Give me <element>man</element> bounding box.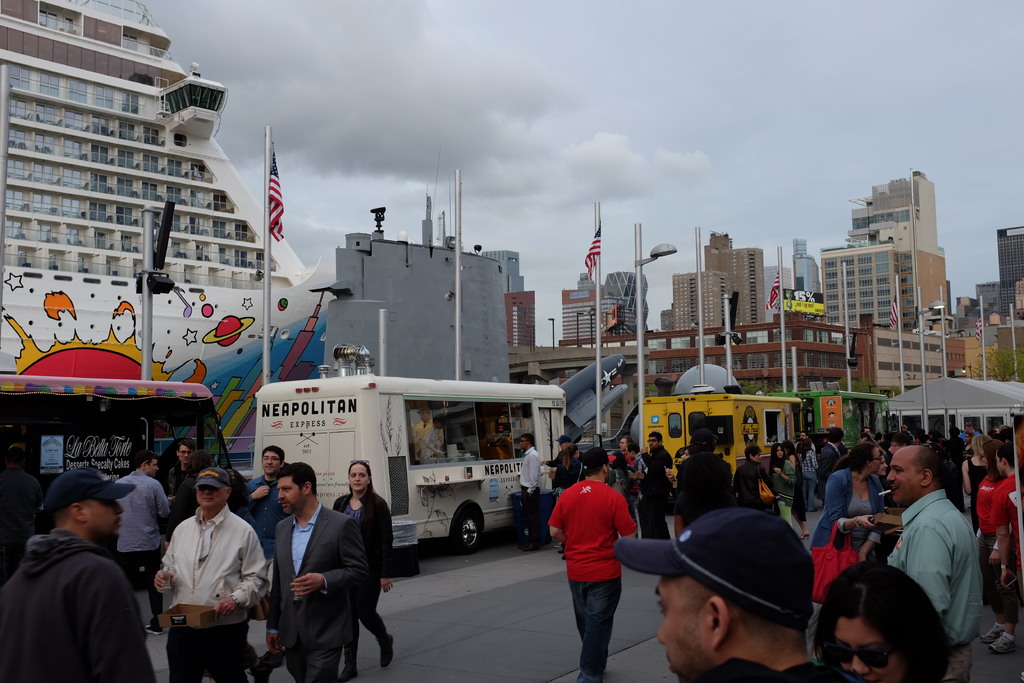
left=417, top=413, right=444, bottom=462.
